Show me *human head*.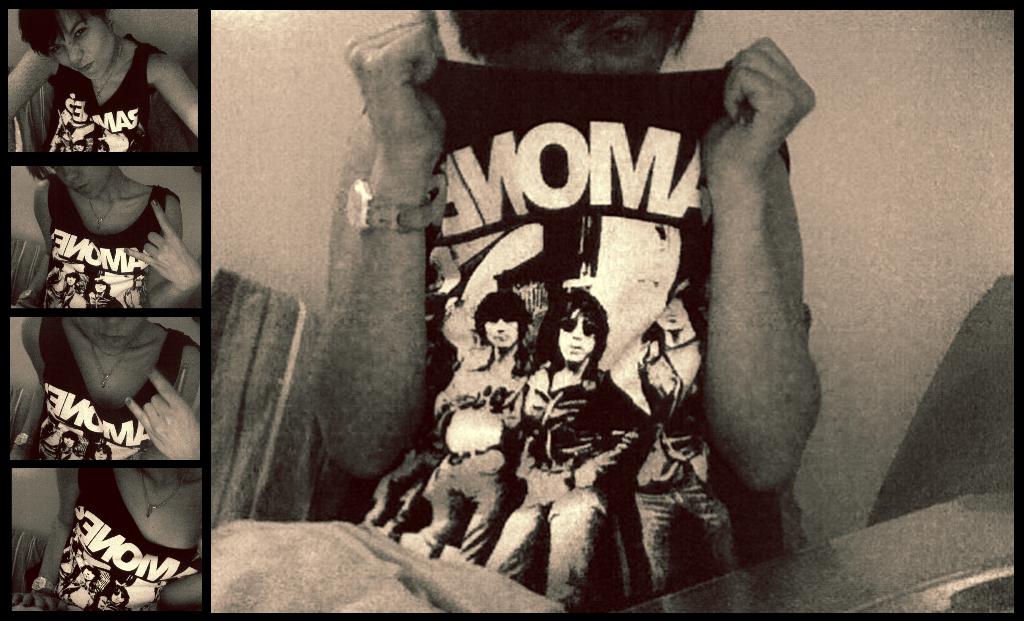
*human head* is here: [454, 11, 696, 81].
